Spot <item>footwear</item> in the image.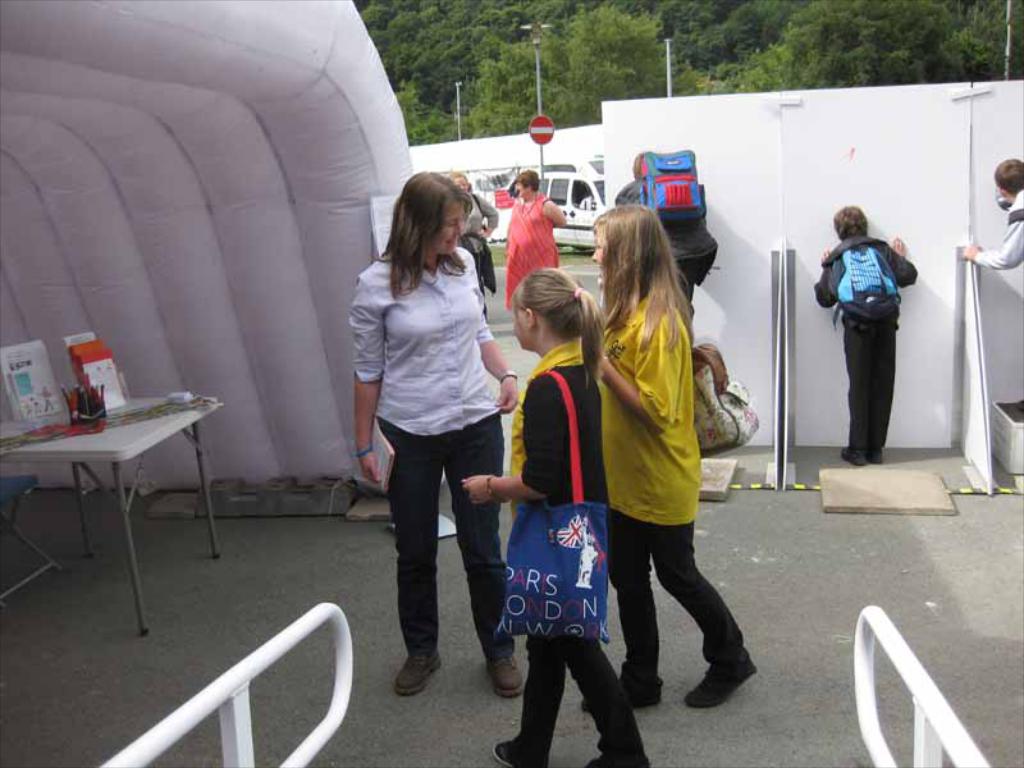
<item>footwear</item> found at (x1=488, y1=655, x2=529, y2=700).
